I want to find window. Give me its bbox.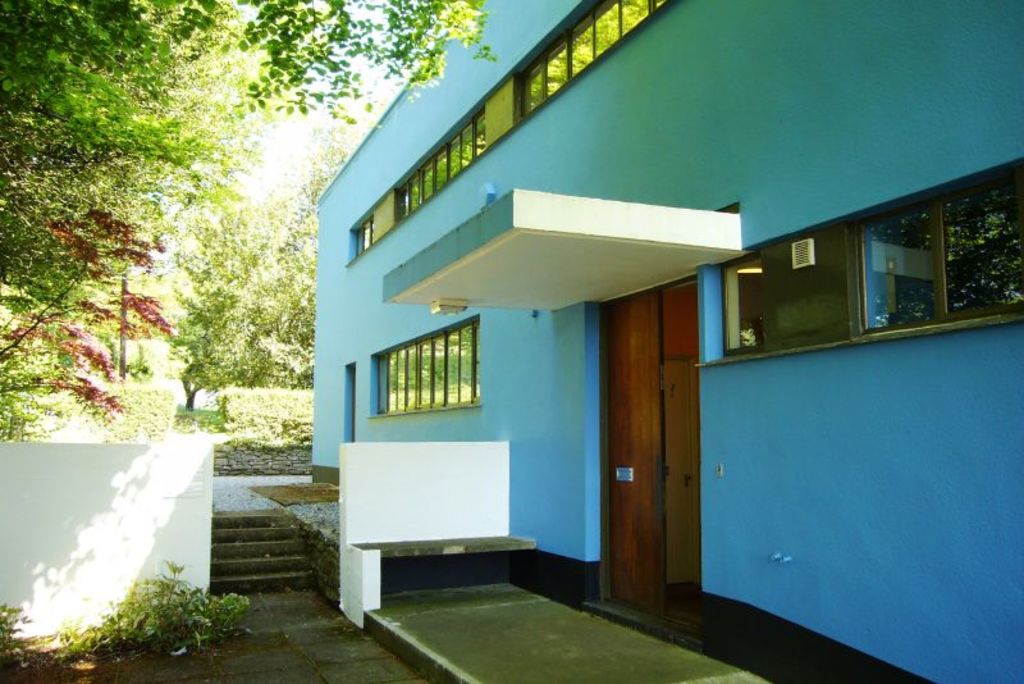
bbox(699, 155, 1023, 369).
